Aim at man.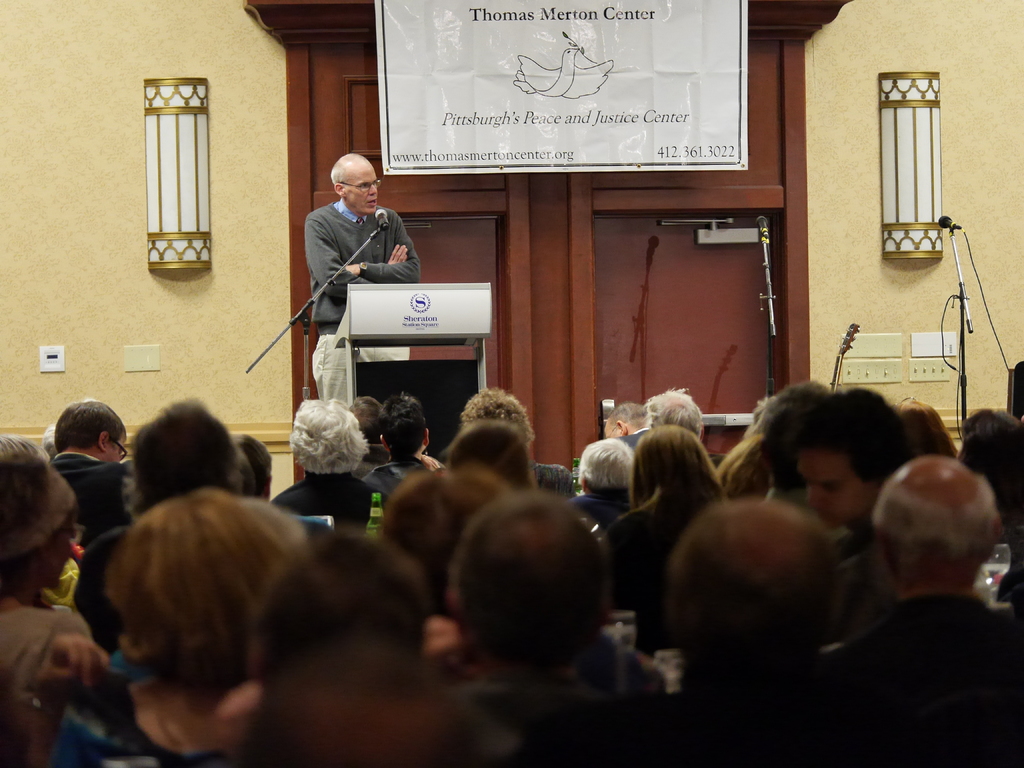
Aimed at bbox=[62, 387, 257, 662].
